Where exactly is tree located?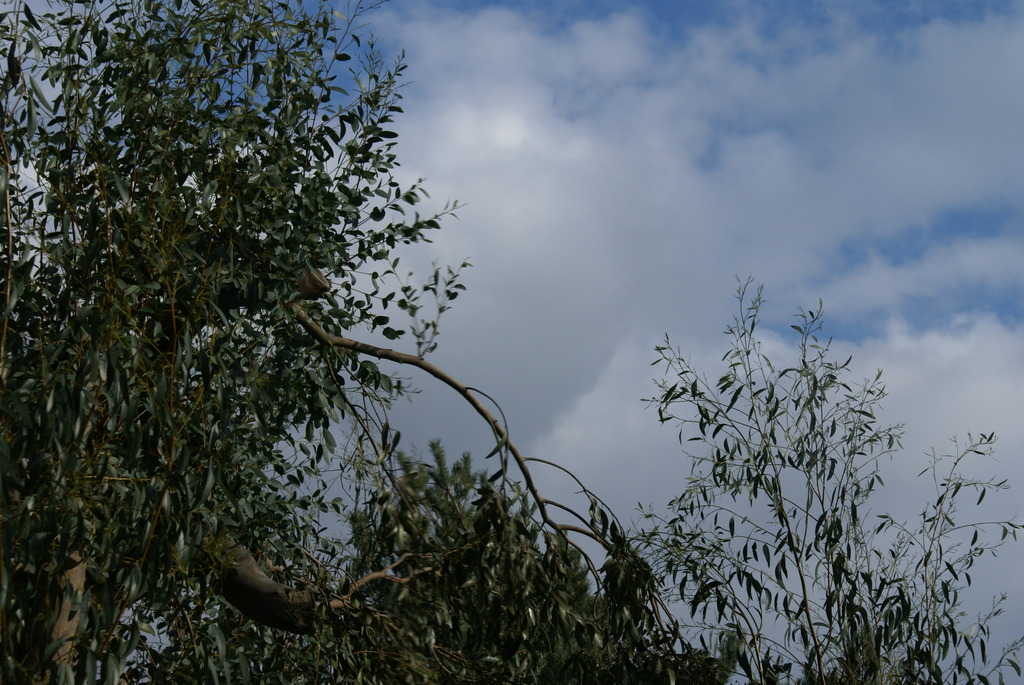
Its bounding box is 334/459/627/684.
